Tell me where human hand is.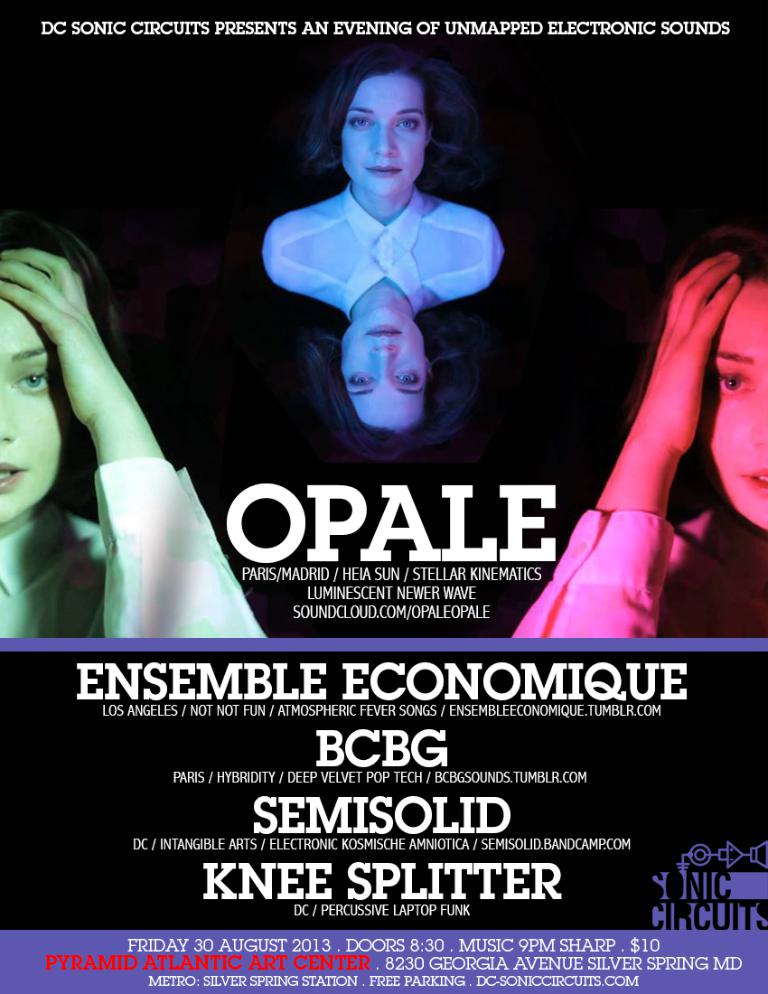
human hand is at bbox(0, 248, 143, 427).
